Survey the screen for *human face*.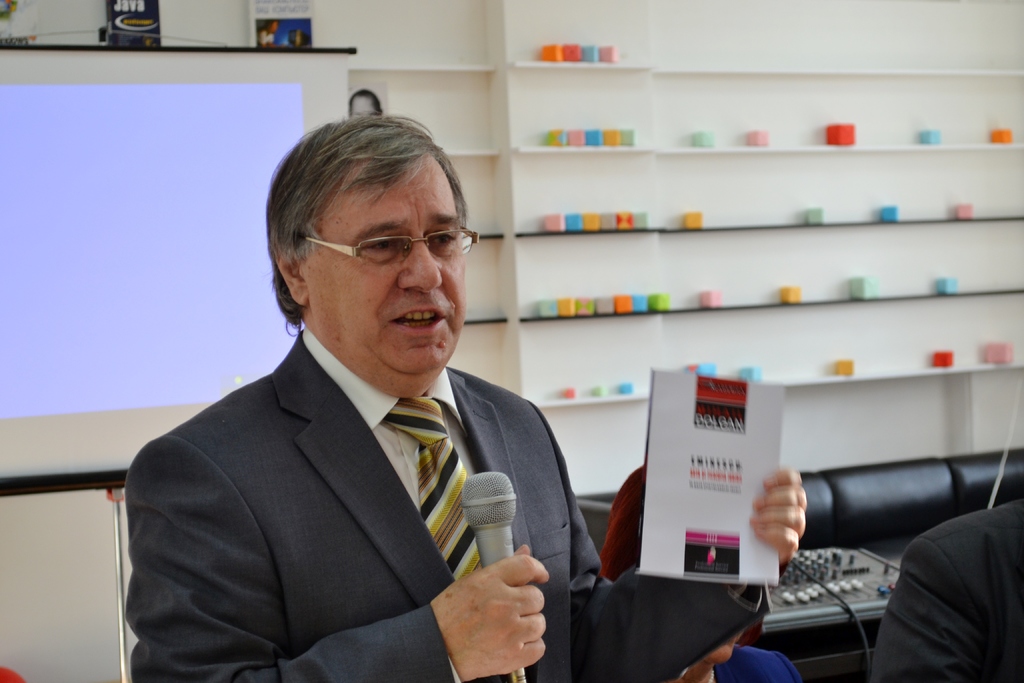
Survey found: 307,167,470,372.
